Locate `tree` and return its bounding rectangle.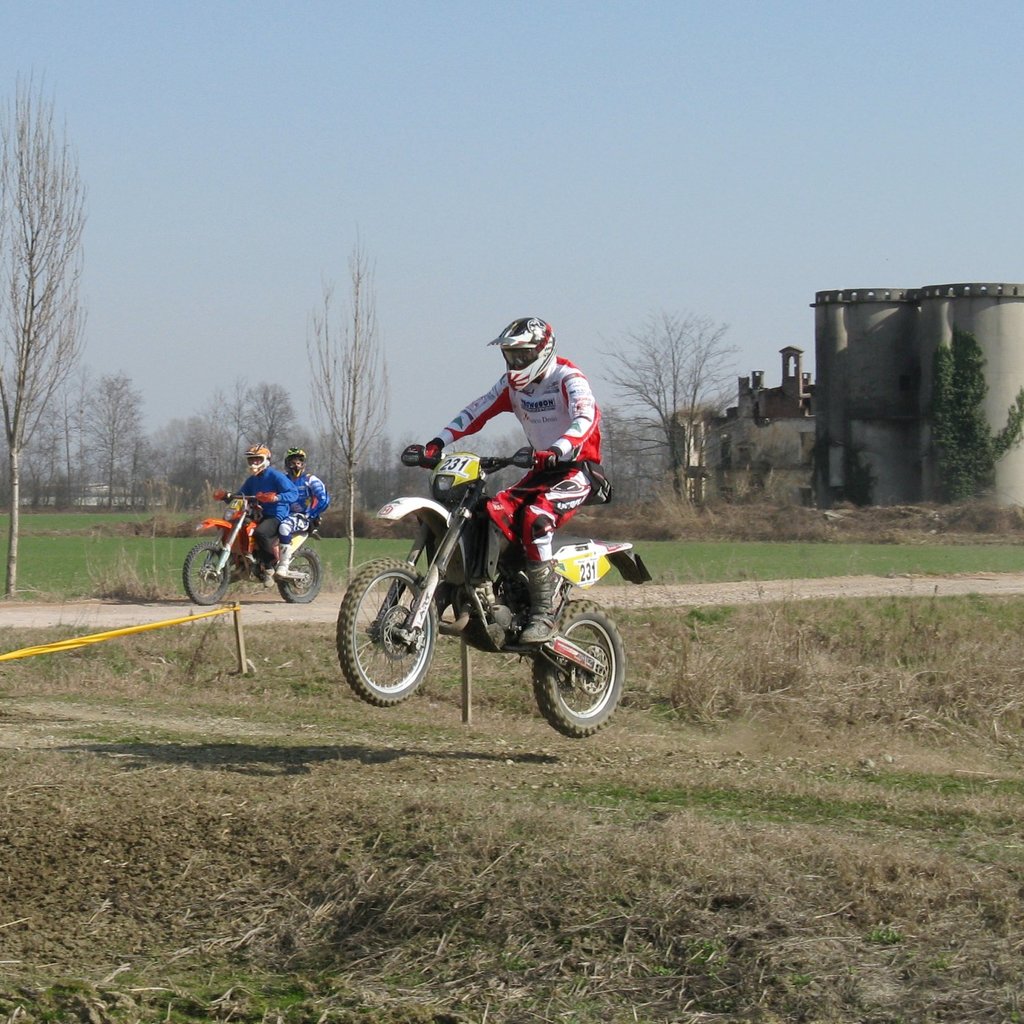
<box>918,331,1023,509</box>.
